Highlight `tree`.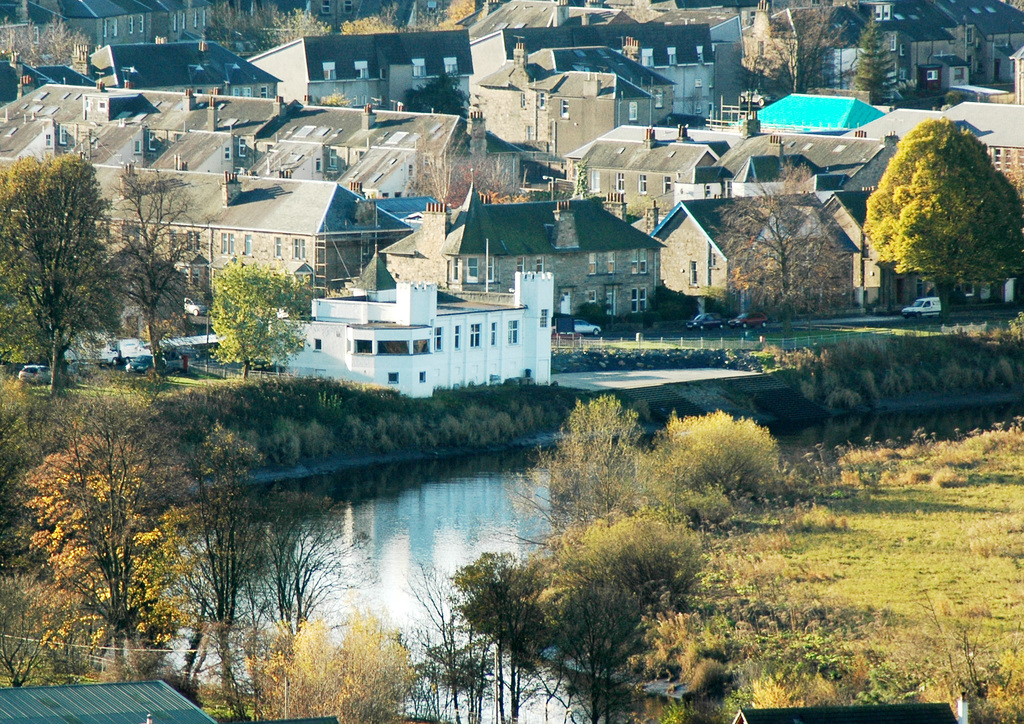
Highlighted region: bbox=[740, 0, 845, 92].
